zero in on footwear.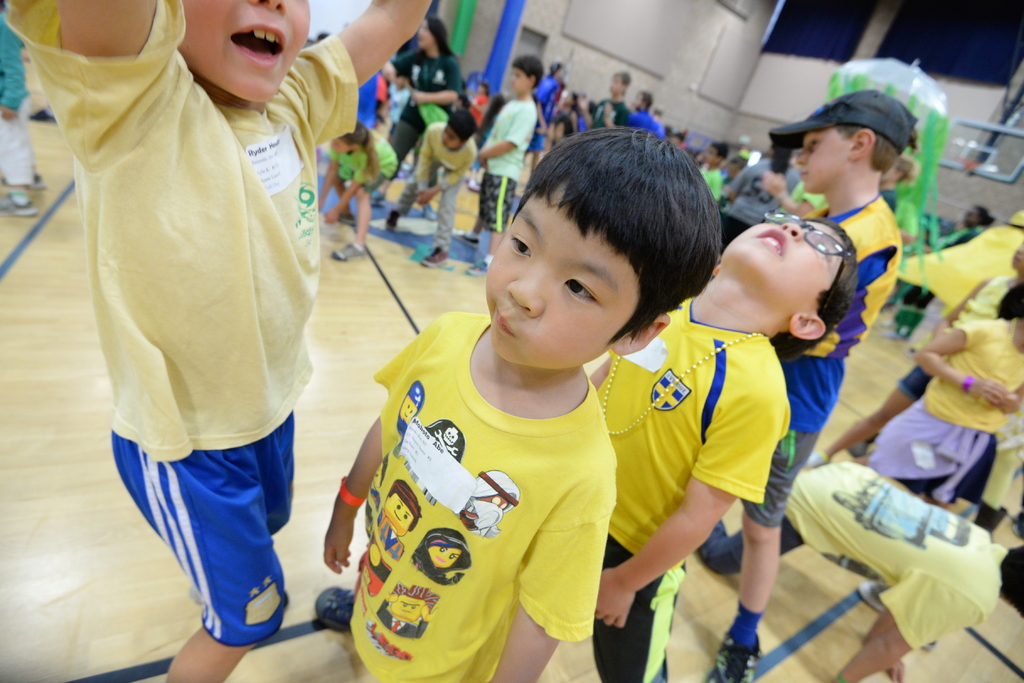
Zeroed in: <box>423,205,435,224</box>.
